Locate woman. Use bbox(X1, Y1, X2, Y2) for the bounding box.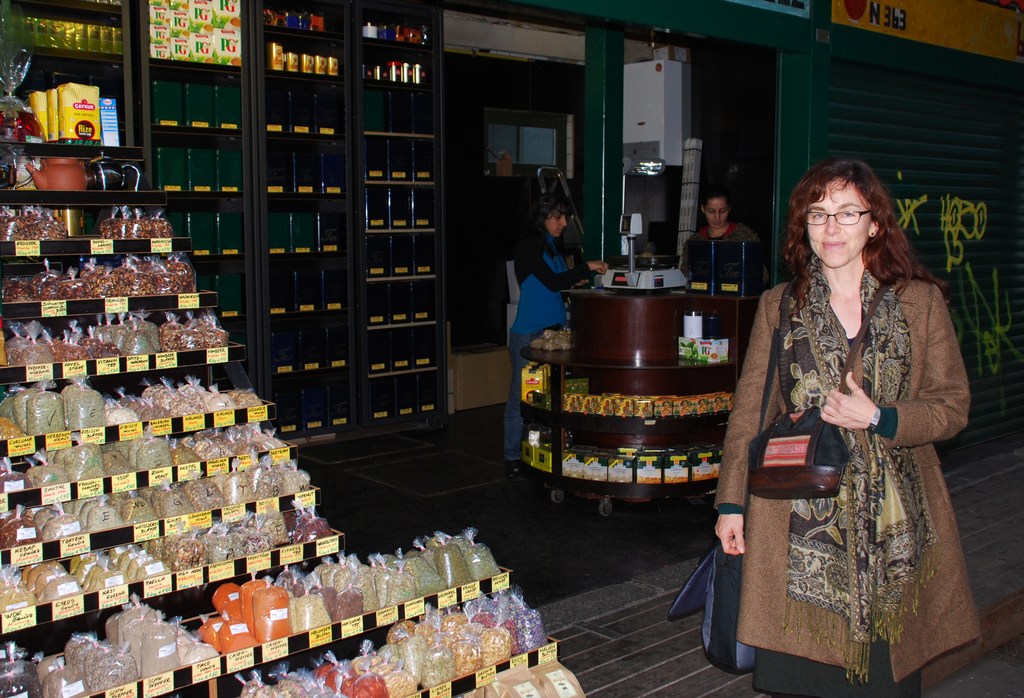
bbox(678, 194, 765, 300).
